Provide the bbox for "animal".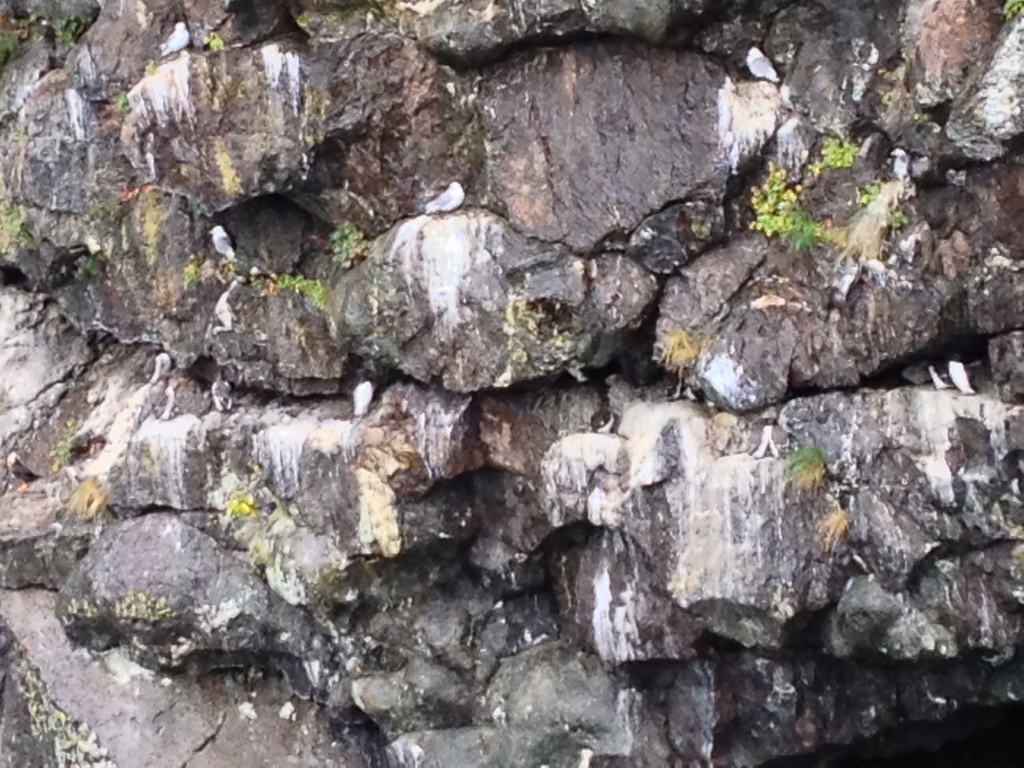
pyautogui.locateOnScreen(211, 379, 236, 415).
